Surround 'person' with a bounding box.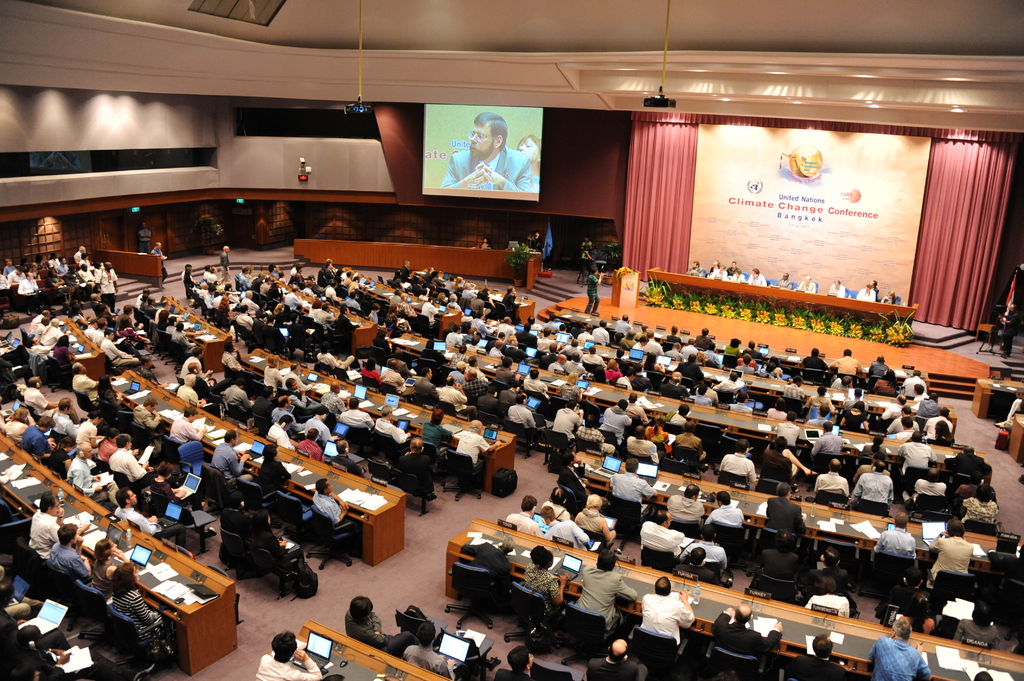
x1=890, y1=593, x2=937, y2=634.
